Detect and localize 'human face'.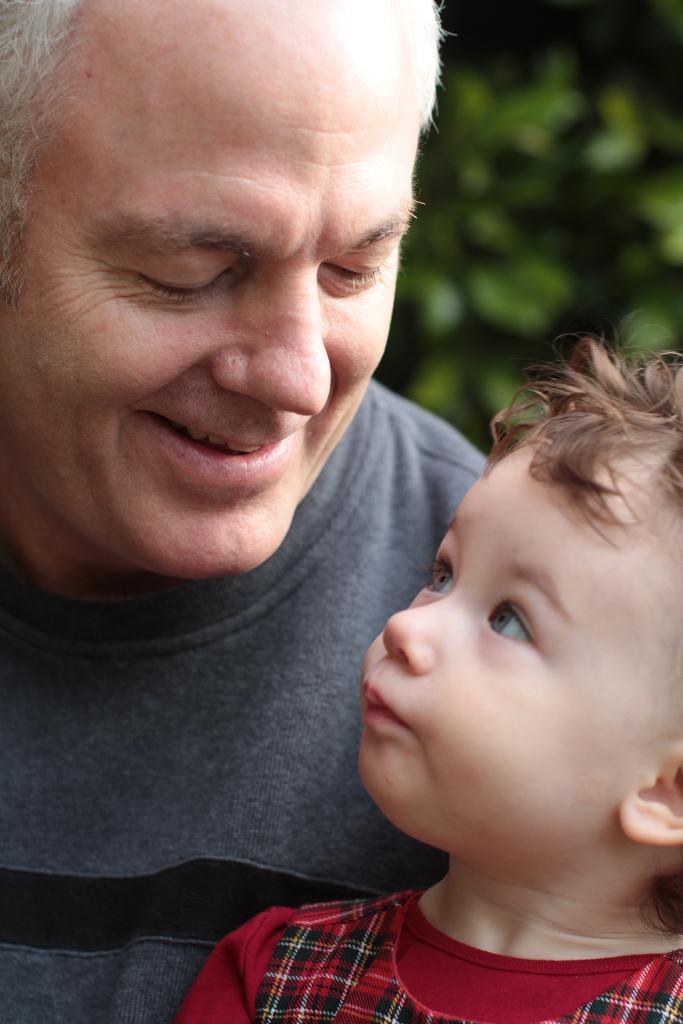
Localized at select_region(363, 460, 614, 839).
